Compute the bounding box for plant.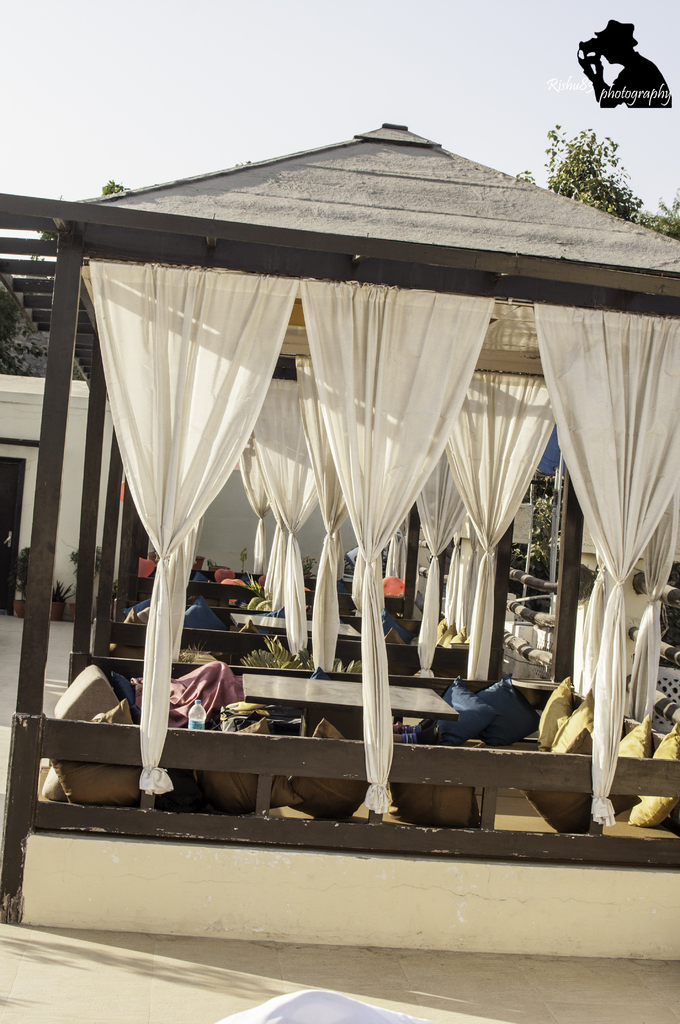
bbox=[51, 571, 70, 602].
